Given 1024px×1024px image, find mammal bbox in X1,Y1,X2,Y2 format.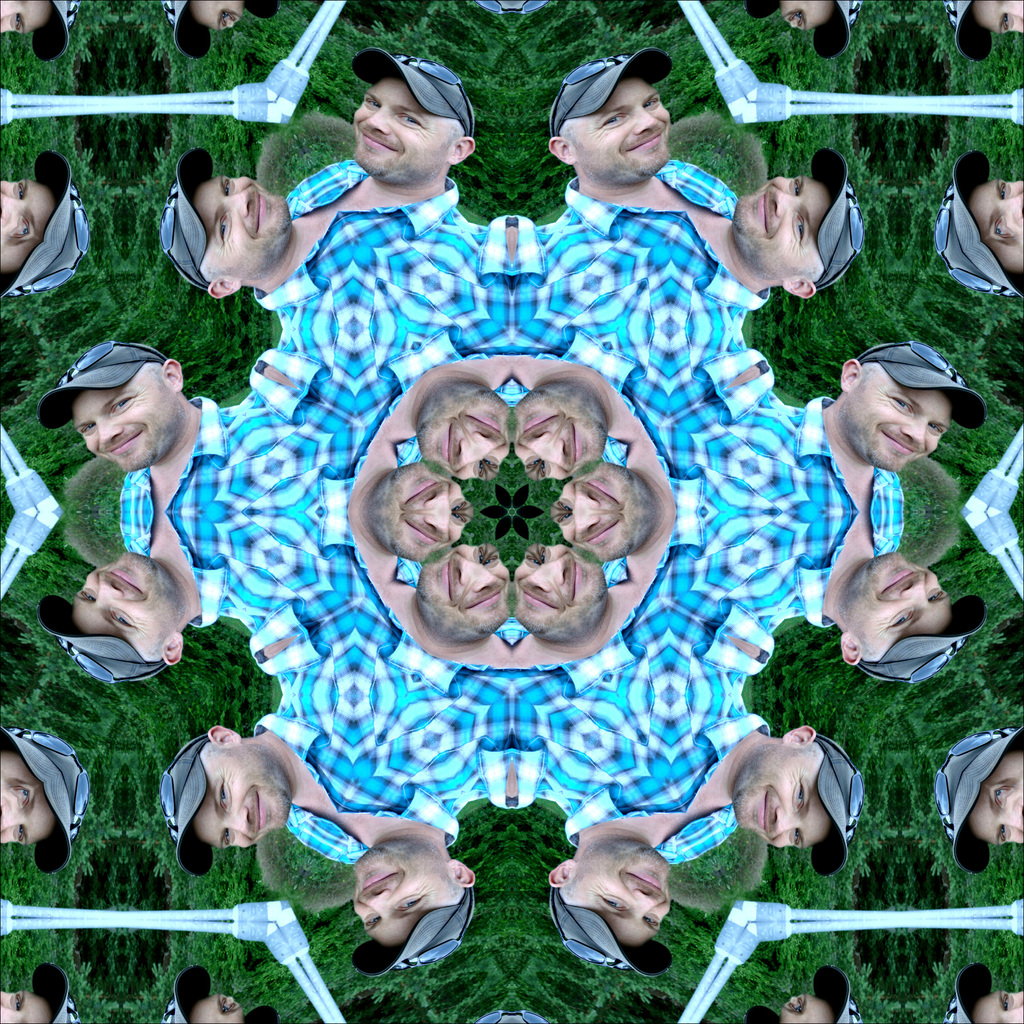
541,762,677,977.
